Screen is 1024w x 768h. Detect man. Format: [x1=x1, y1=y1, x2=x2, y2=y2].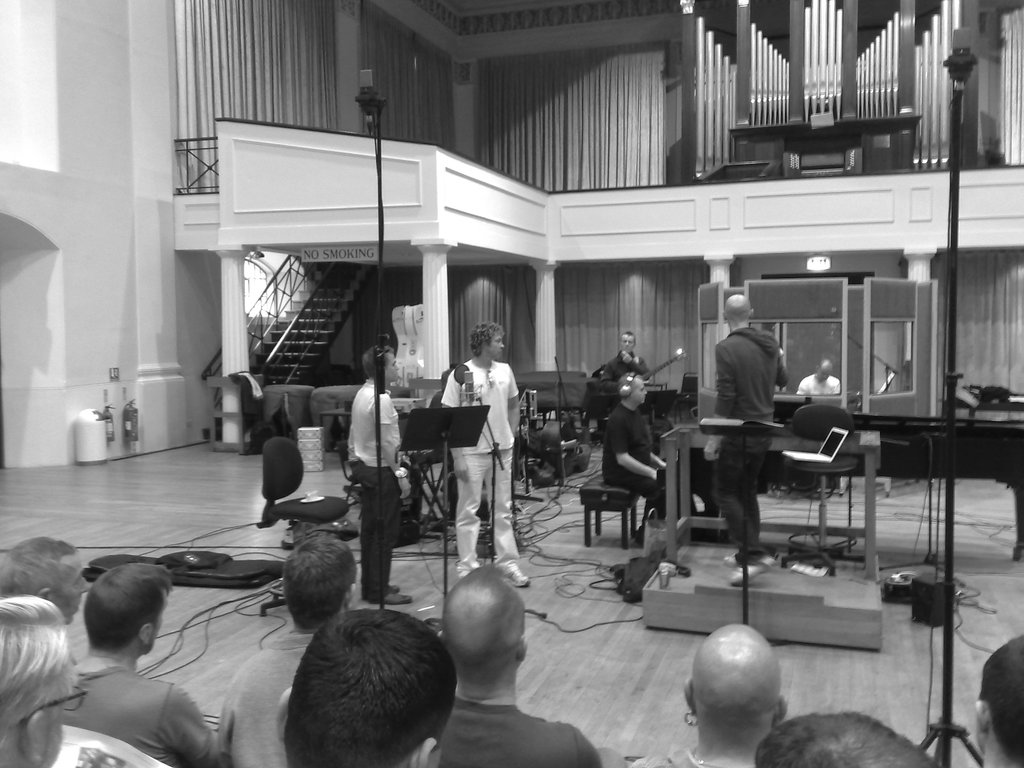
[x1=602, y1=371, x2=695, y2=544].
